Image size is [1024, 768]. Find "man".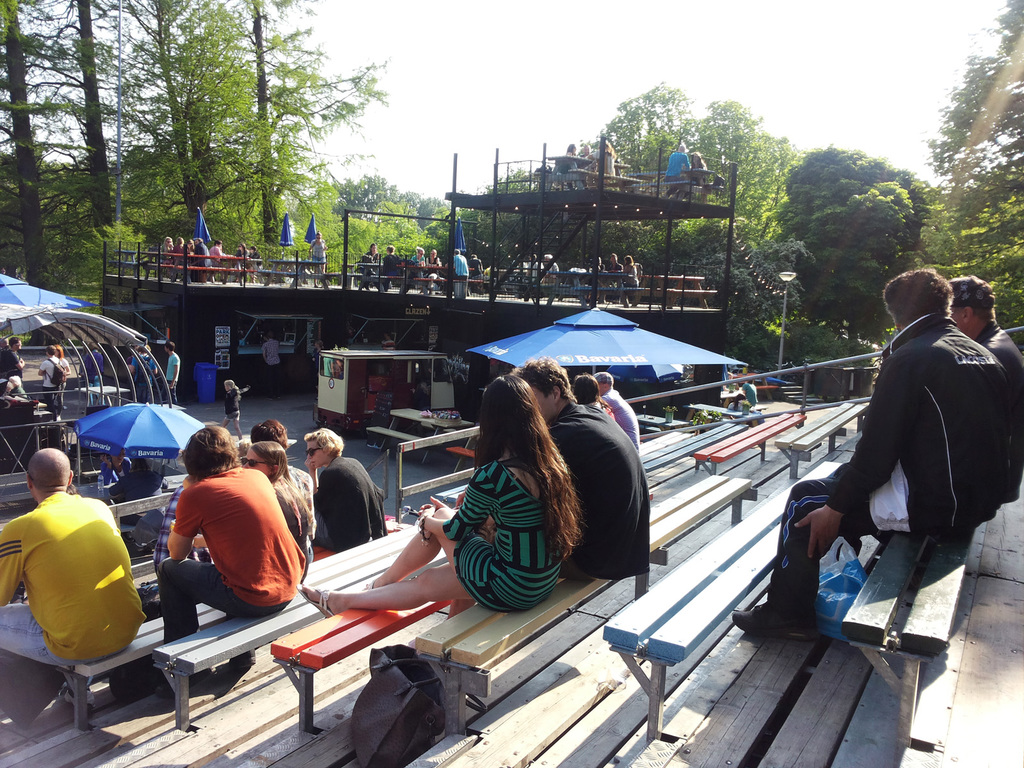
508:355:650:582.
